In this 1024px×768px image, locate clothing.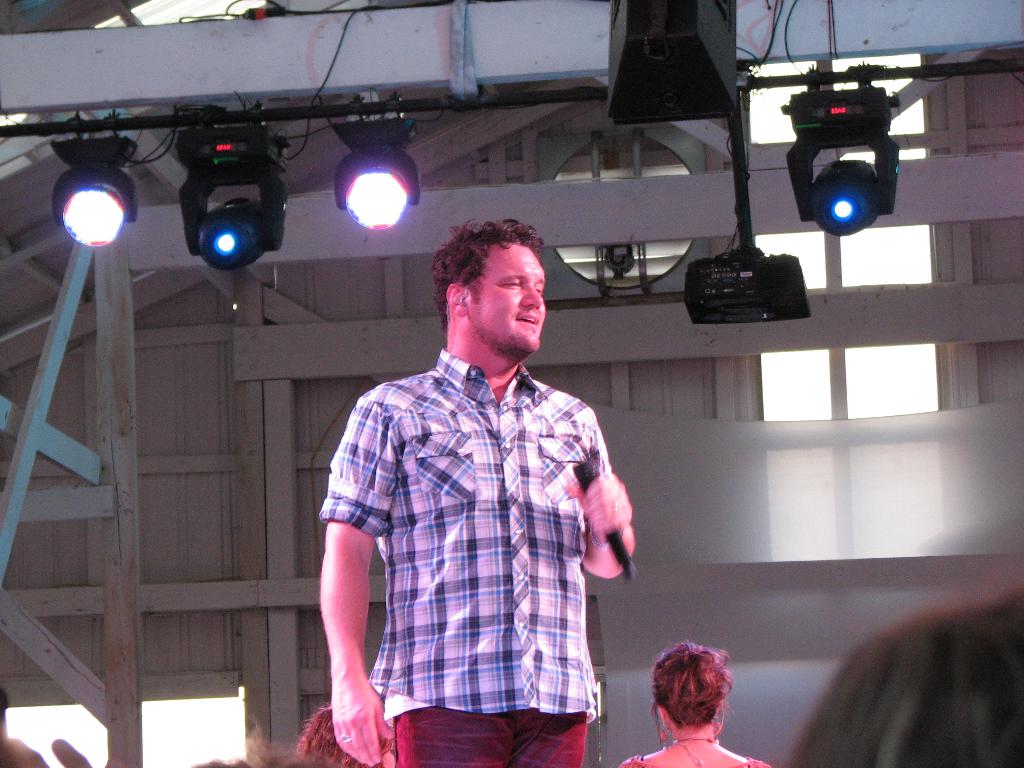
Bounding box: bbox=[321, 351, 614, 767].
